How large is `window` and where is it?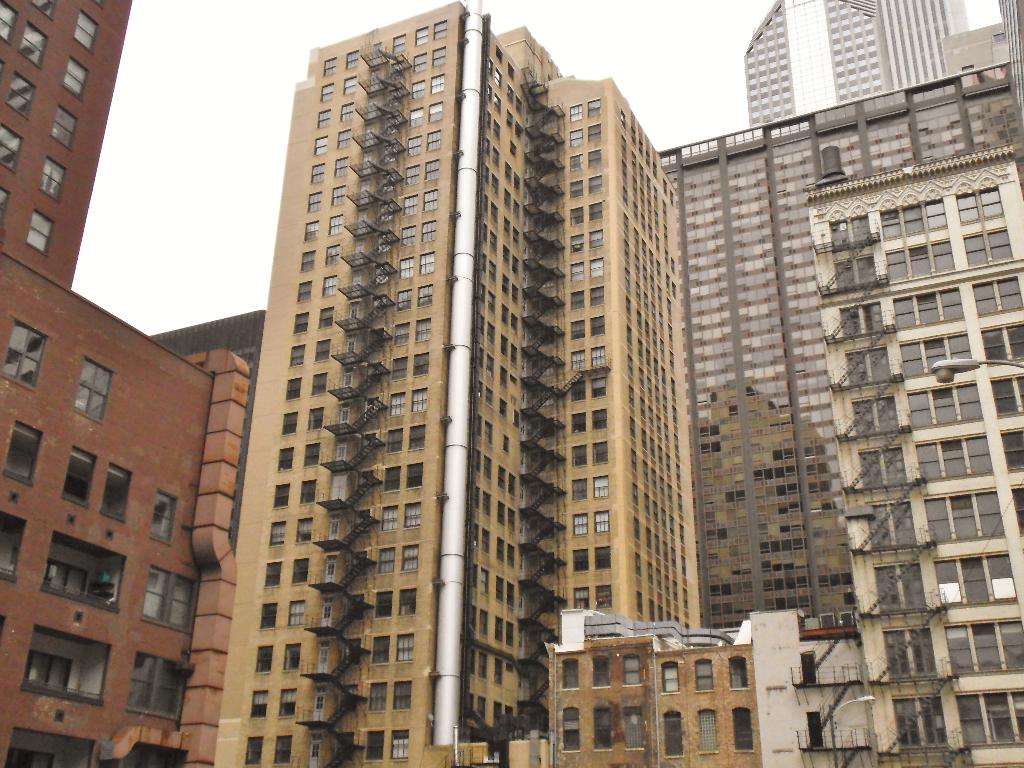
Bounding box: <region>390, 683, 414, 709</region>.
